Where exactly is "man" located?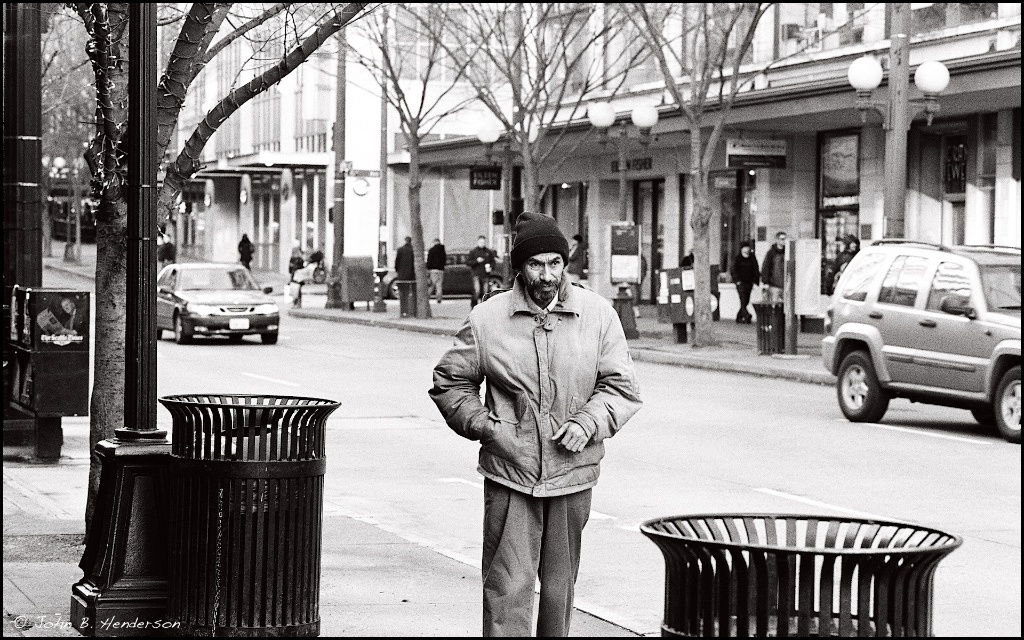
Its bounding box is x1=427 y1=237 x2=446 y2=302.
